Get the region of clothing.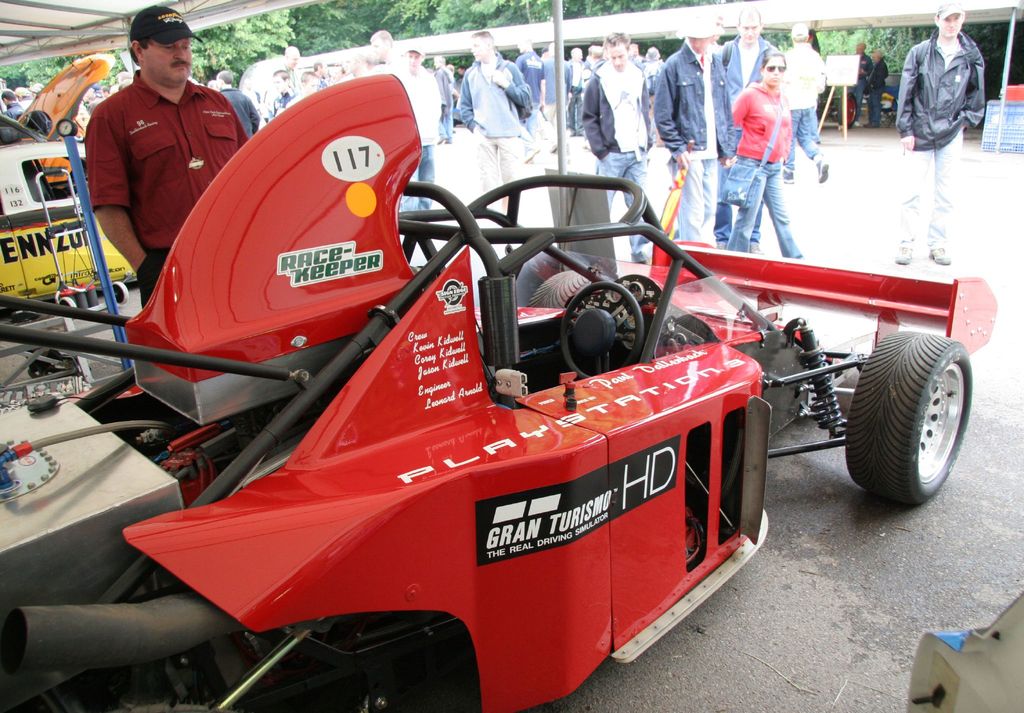
[left=270, top=81, right=300, bottom=116].
